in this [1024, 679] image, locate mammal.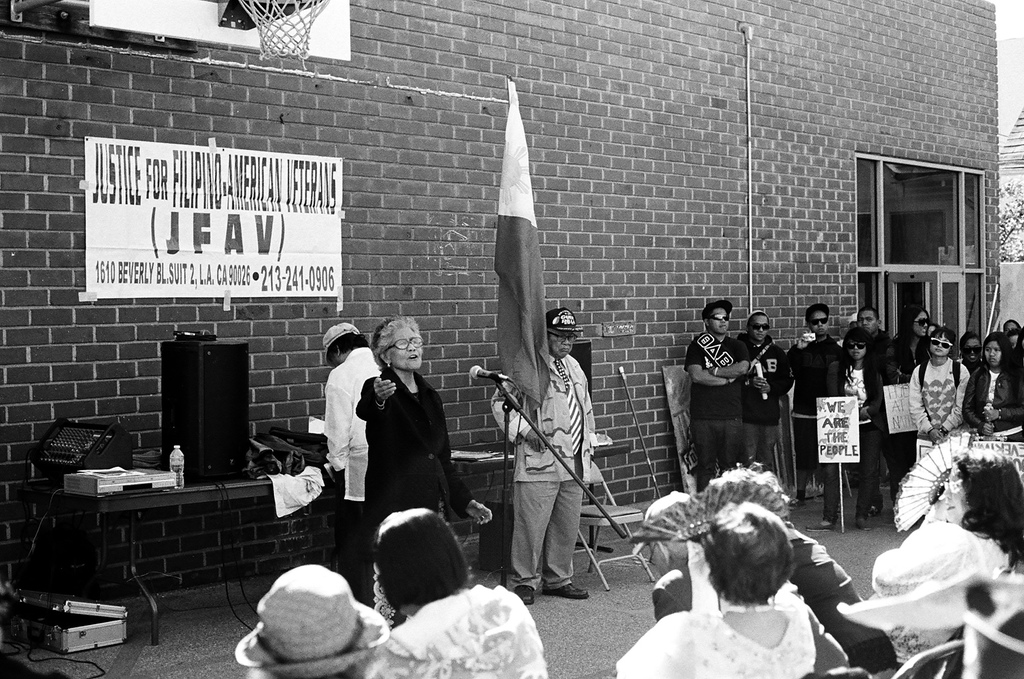
Bounding box: x1=782 y1=296 x2=854 y2=523.
